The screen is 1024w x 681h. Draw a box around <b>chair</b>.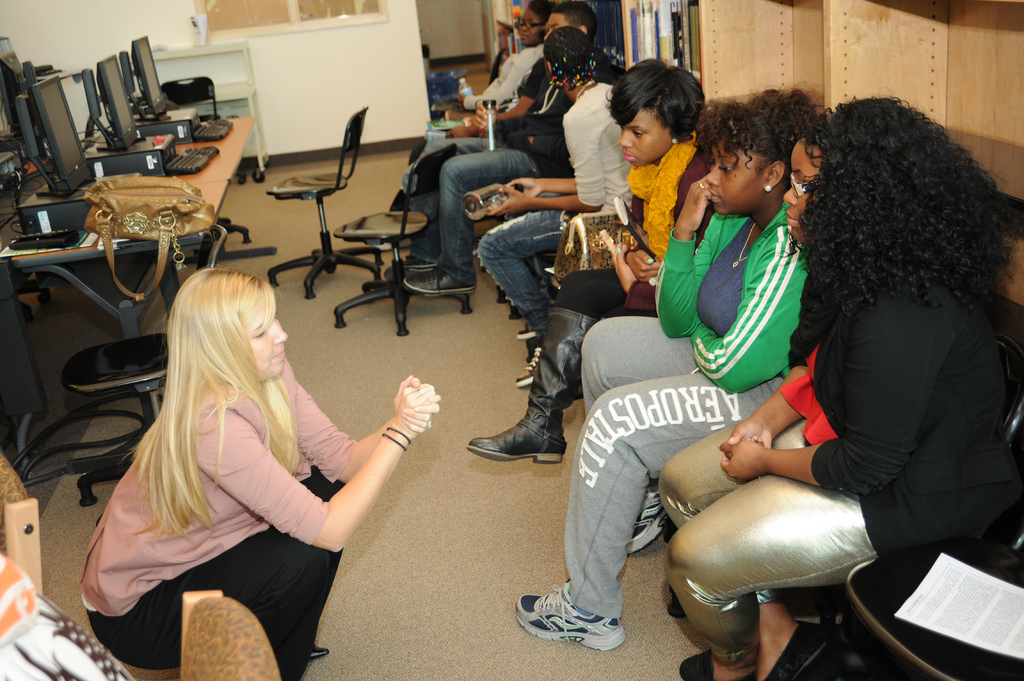
bbox=[328, 143, 472, 339].
